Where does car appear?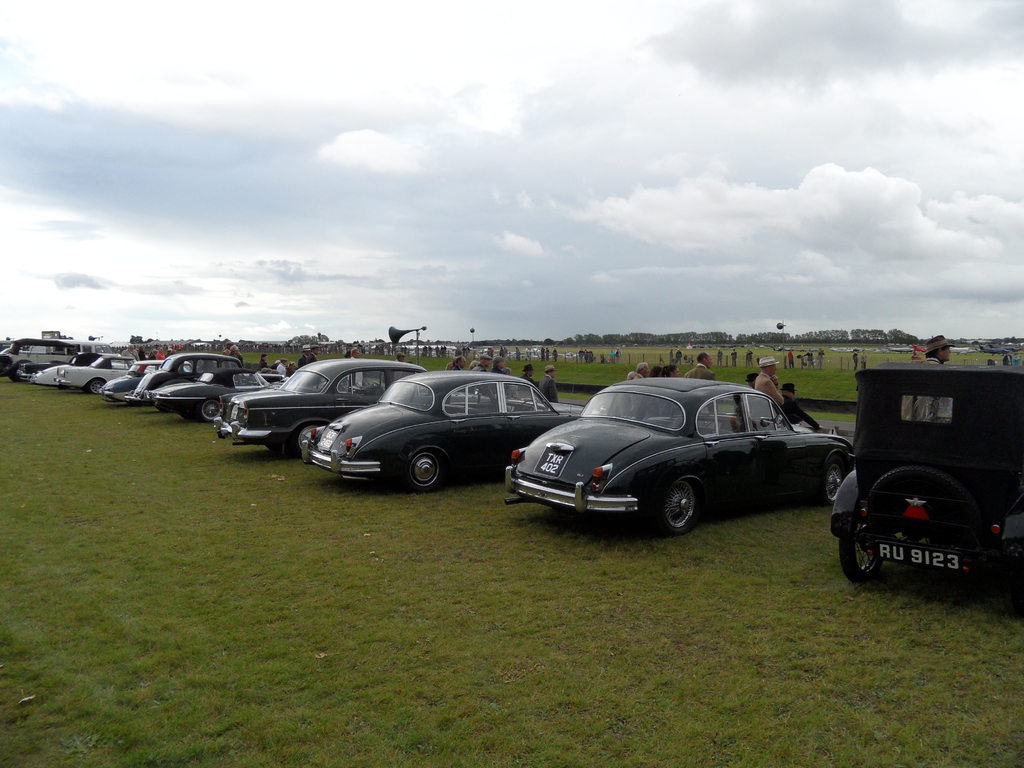
Appears at box(147, 364, 298, 422).
